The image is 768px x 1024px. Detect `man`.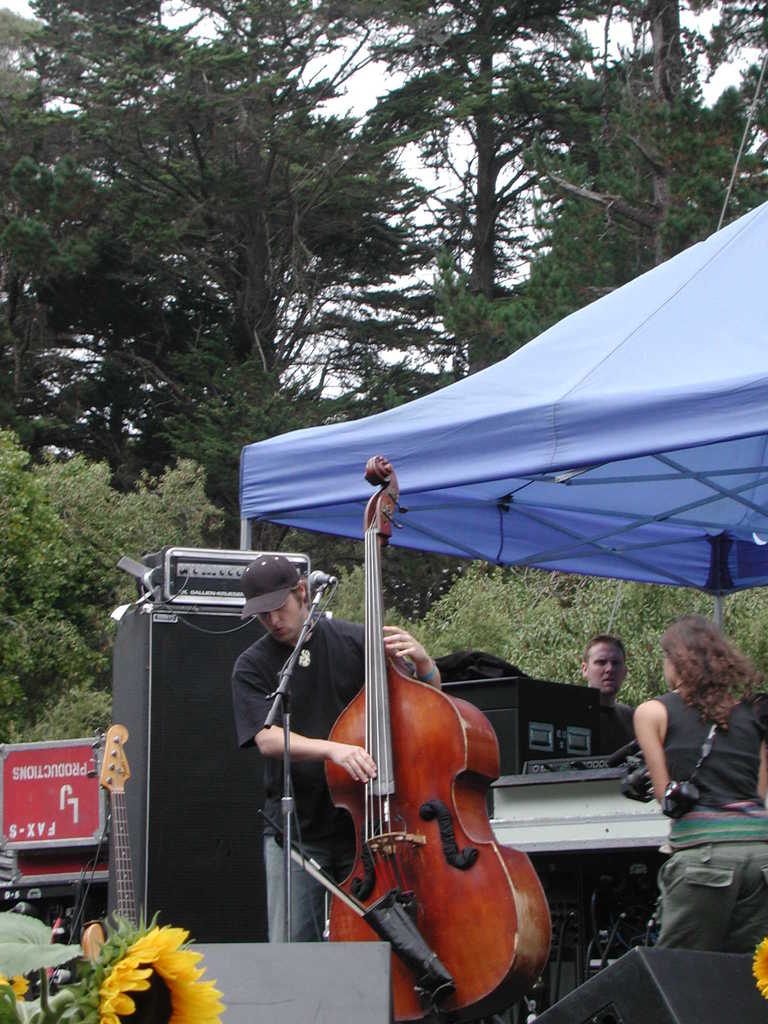
Detection: 244 547 442 940.
